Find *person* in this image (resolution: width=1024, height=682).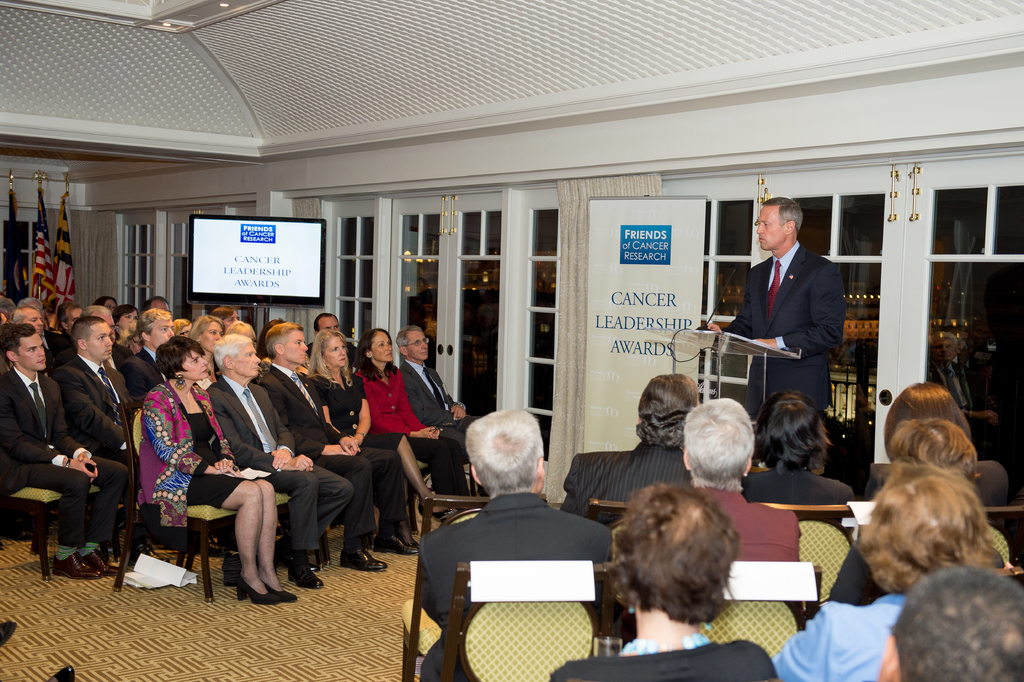
138/331/296/604.
